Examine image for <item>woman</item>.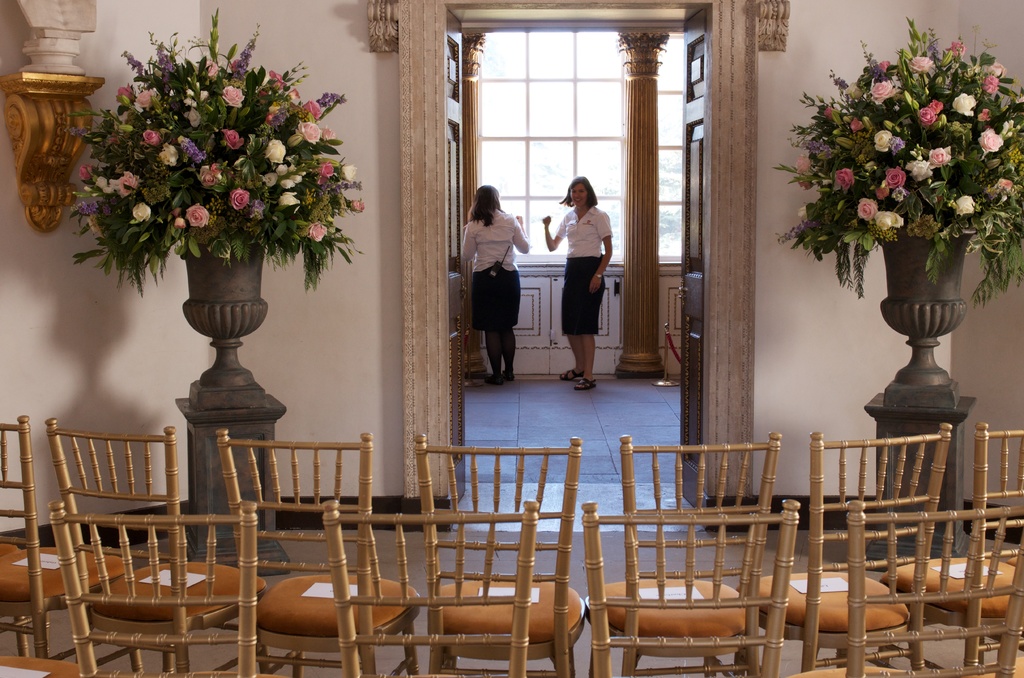
Examination result: (557, 161, 627, 401).
